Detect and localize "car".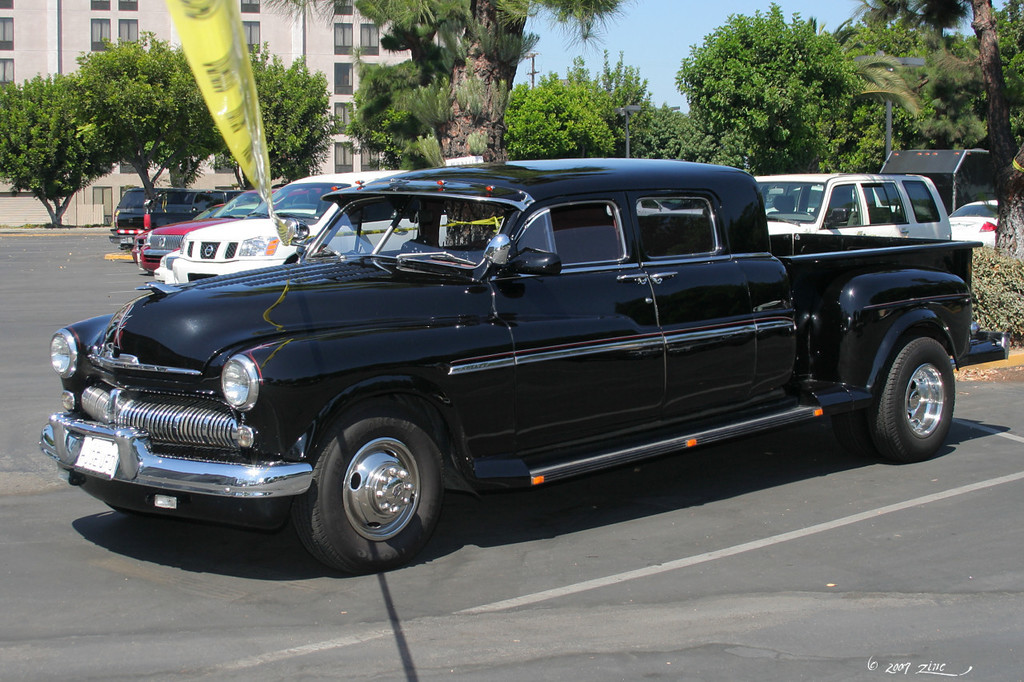
Localized at 753:170:954:234.
